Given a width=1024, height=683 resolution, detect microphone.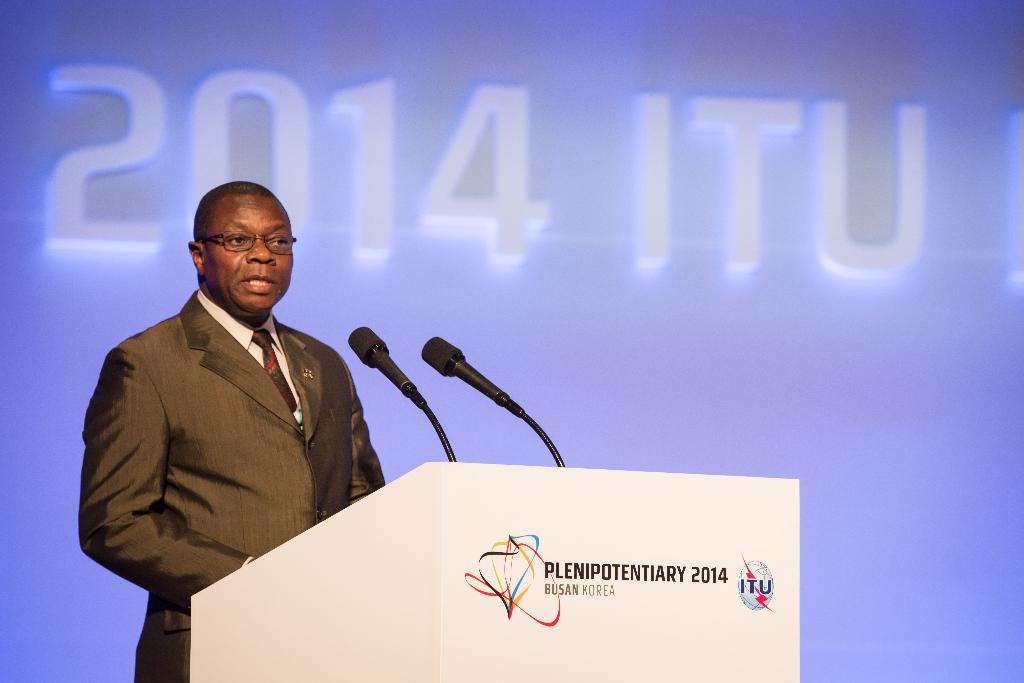
[x1=406, y1=334, x2=524, y2=410].
